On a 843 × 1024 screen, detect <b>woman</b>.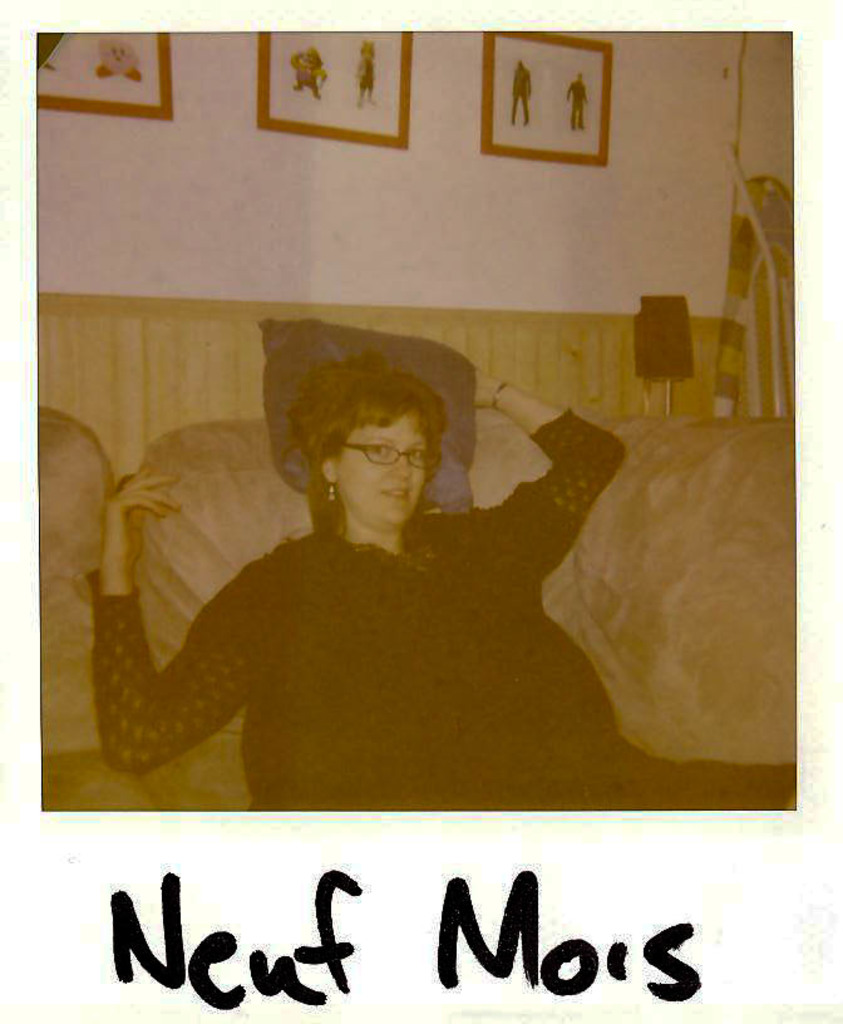
rect(85, 349, 800, 804).
